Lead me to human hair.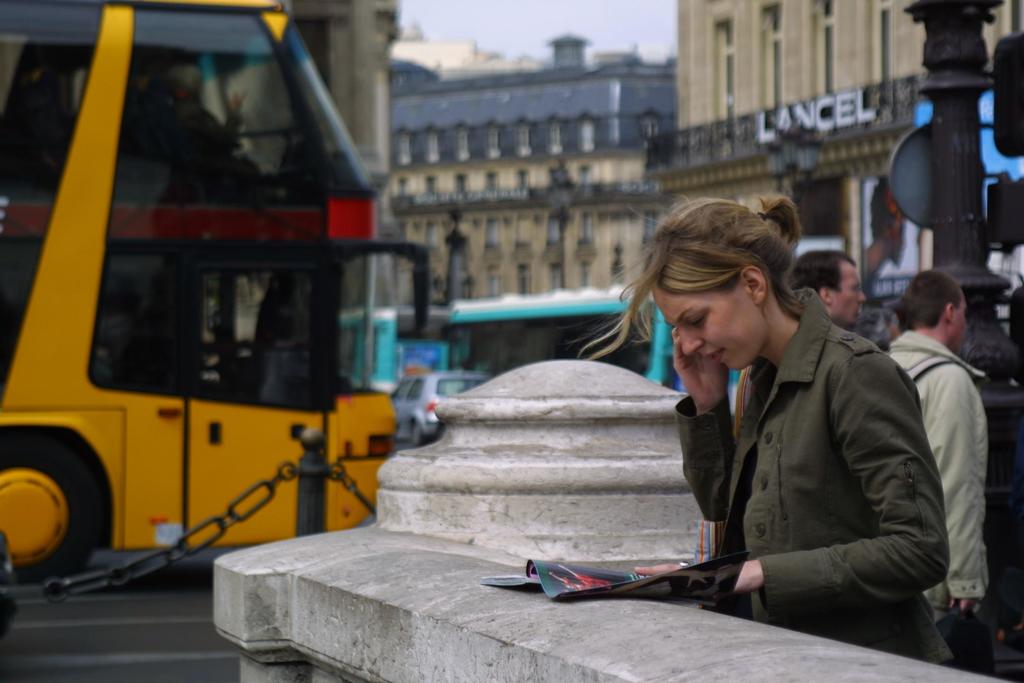
Lead to [x1=897, y1=265, x2=967, y2=331].
